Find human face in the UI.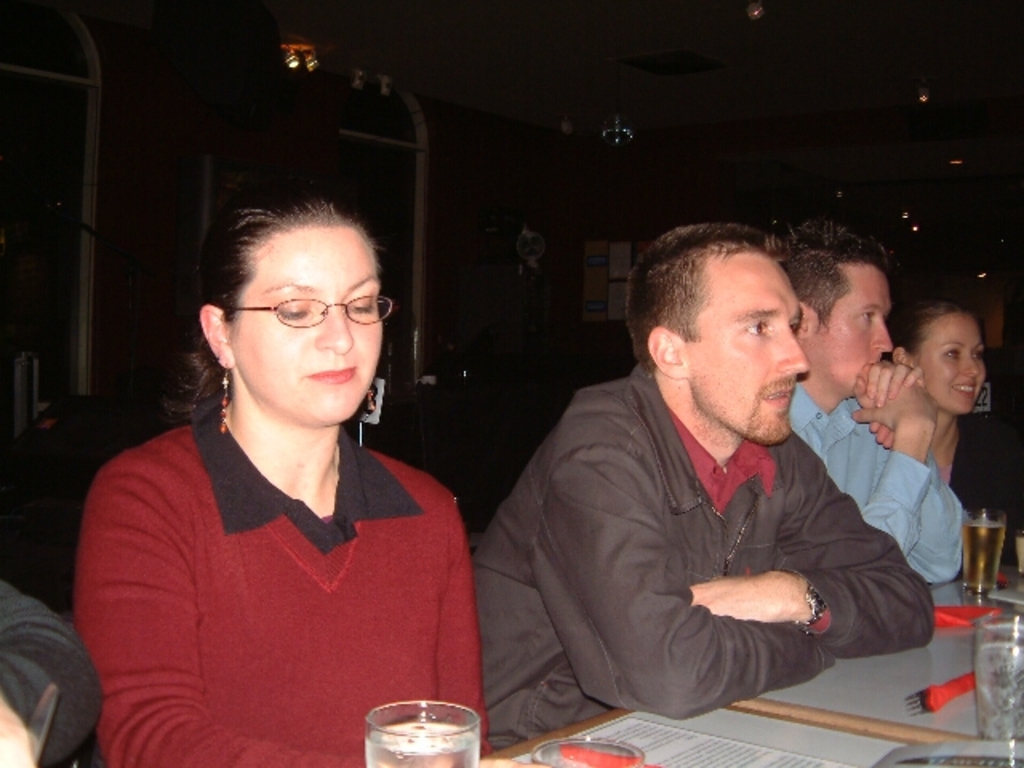
UI element at locate(234, 230, 381, 422).
